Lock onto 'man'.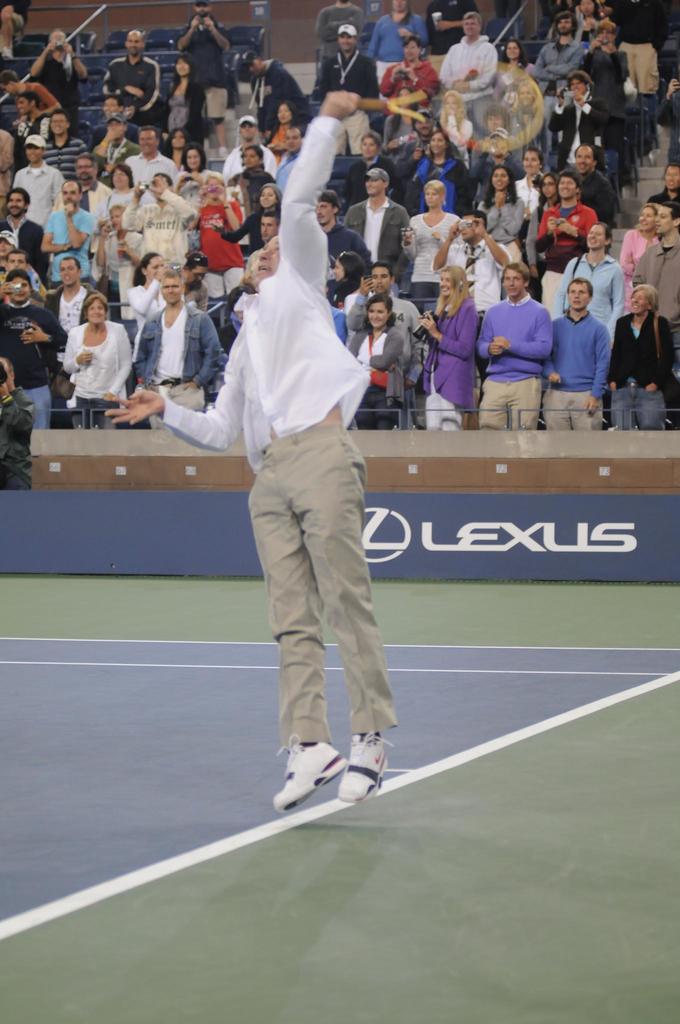
Locked: 42 182 92 287.
